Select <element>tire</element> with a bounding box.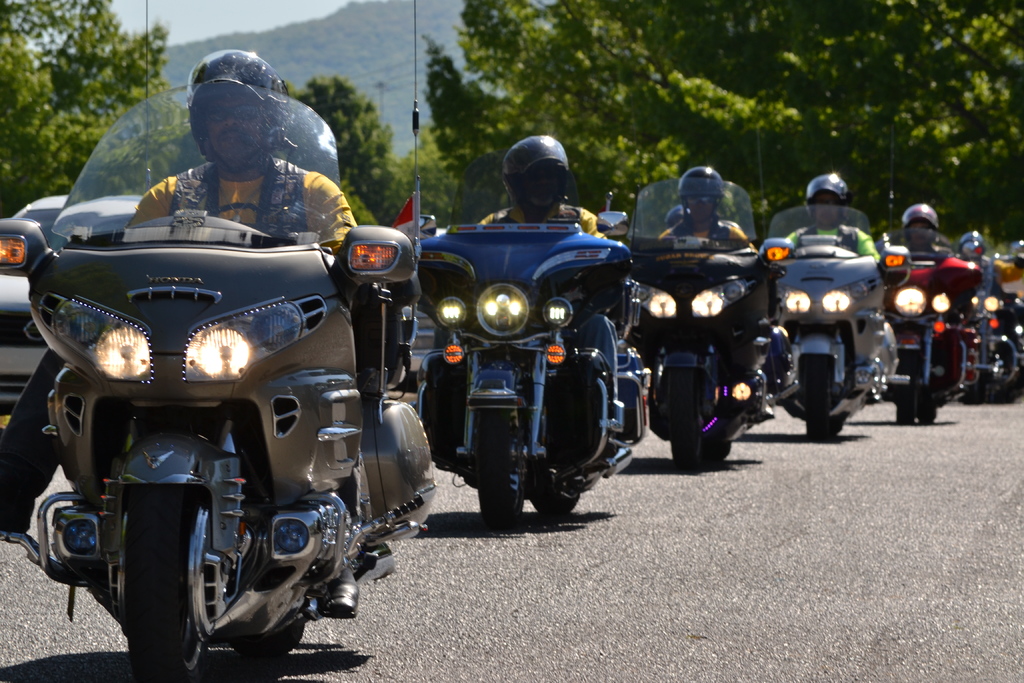
BBox(919, 397, 936, 424).
